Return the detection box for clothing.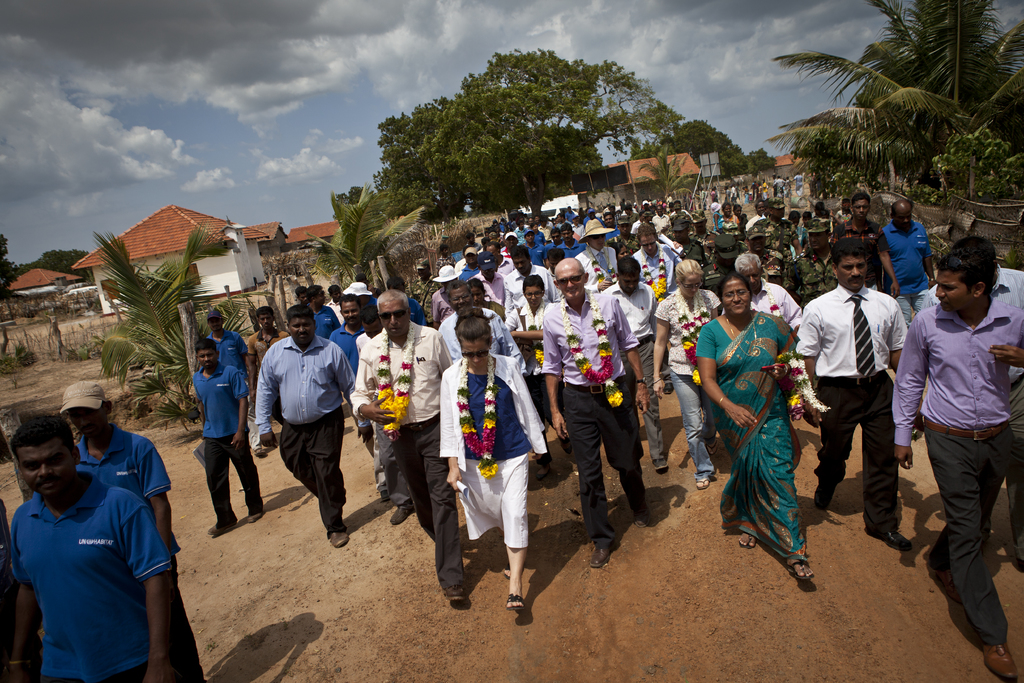
crop(460, 261, 479, 287).
